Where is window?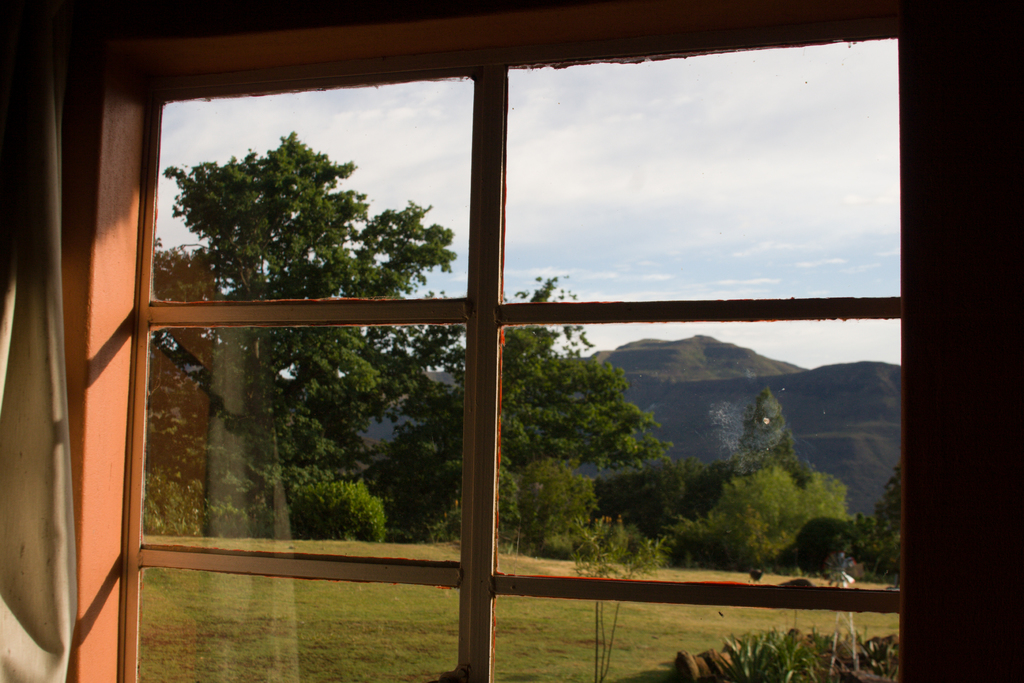
{"left": 61, "top": 154, "right": 1023, "bottom": 682}.
